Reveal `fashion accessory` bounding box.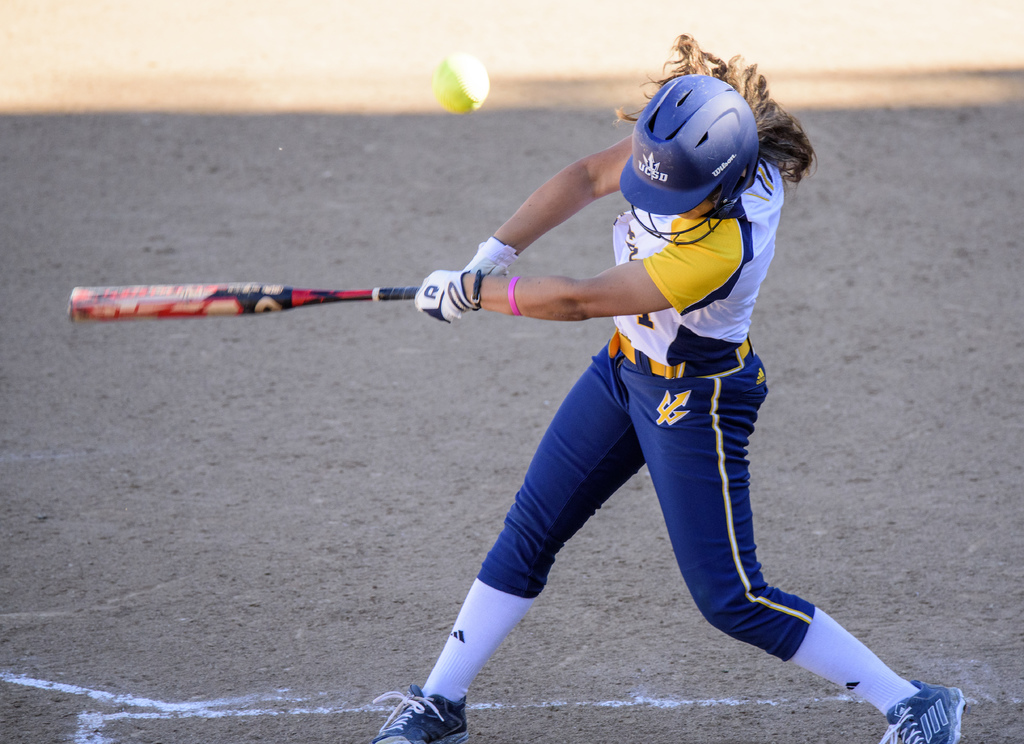
Revealed: (888, 674, 961, 743).
